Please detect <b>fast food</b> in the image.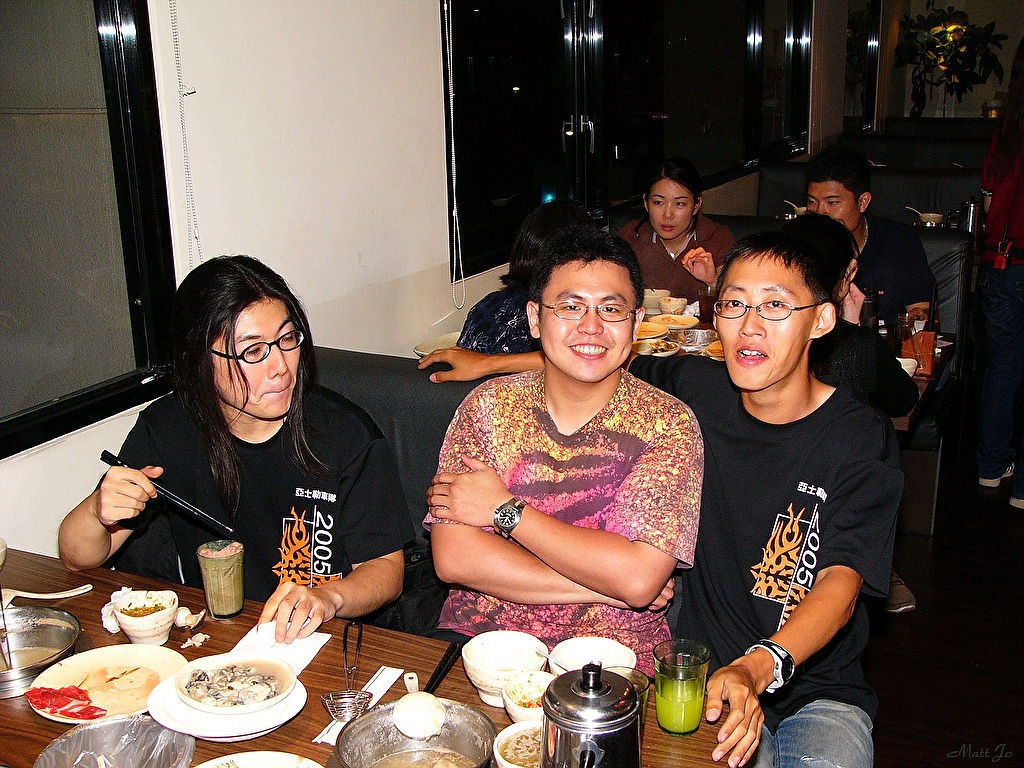
select_region(498, 724, 548, 767).
